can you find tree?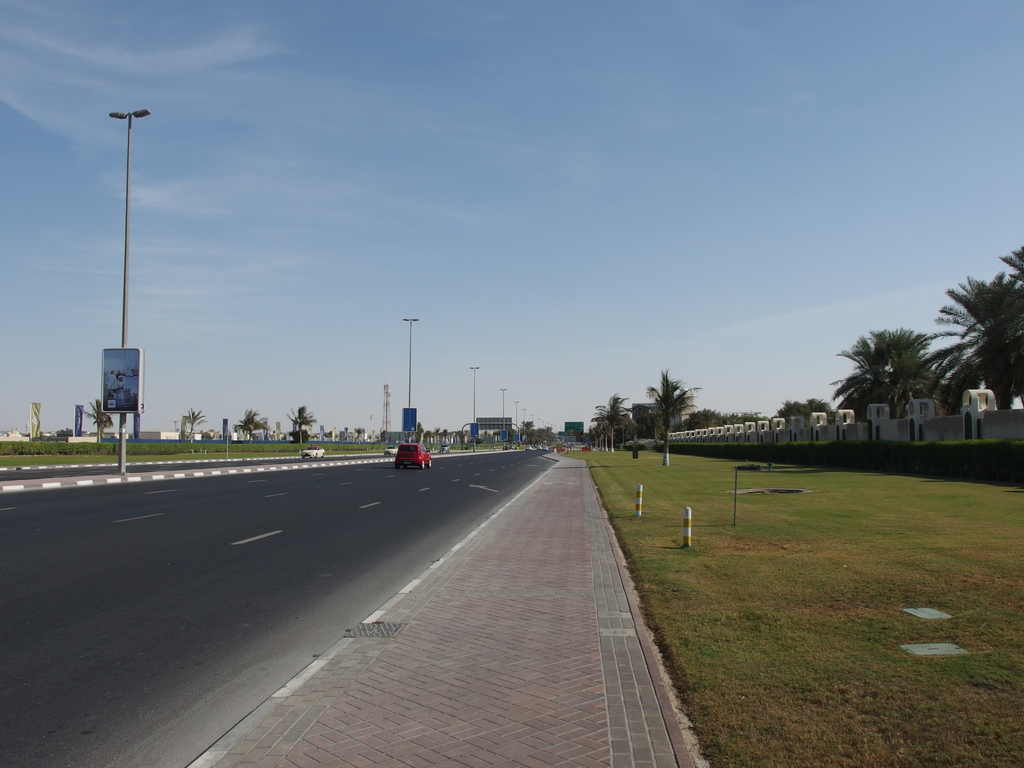
Yes, bounding box: (left=588, top=409, right=607, bottom=451).
